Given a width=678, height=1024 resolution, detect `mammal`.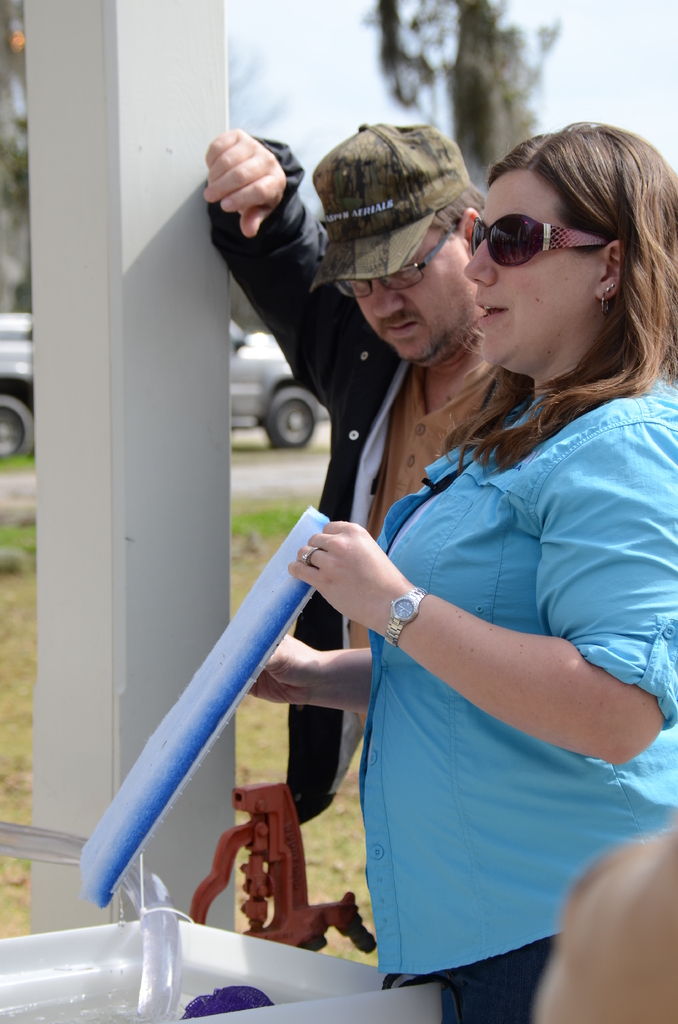
locate(204, 113, 497, 813).
